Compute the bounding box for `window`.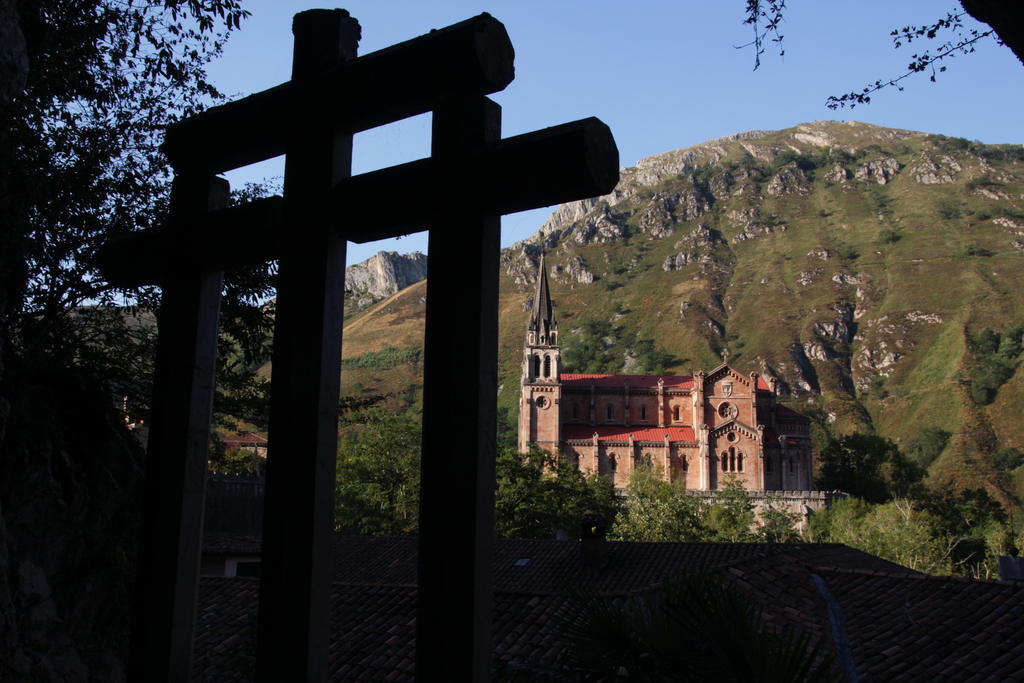
{"left": 542, "top": 352, "right": 554, "bottom": 377}.
